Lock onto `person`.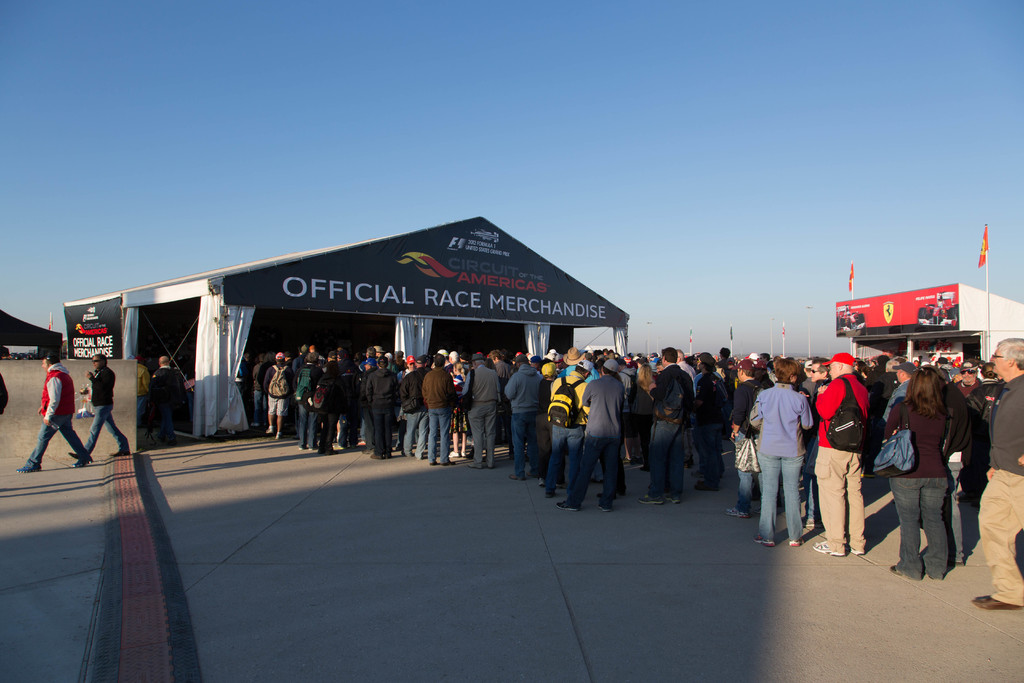
Locked: BBox(15, 349, 93, 478).
